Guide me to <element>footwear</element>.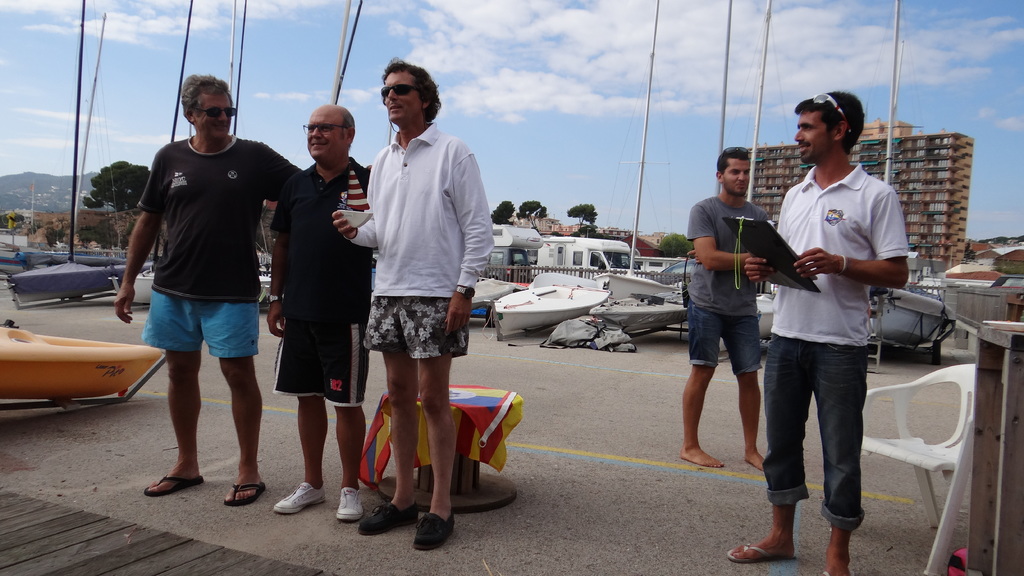
Guidance: bbox=(822, 567, 857, 575).
